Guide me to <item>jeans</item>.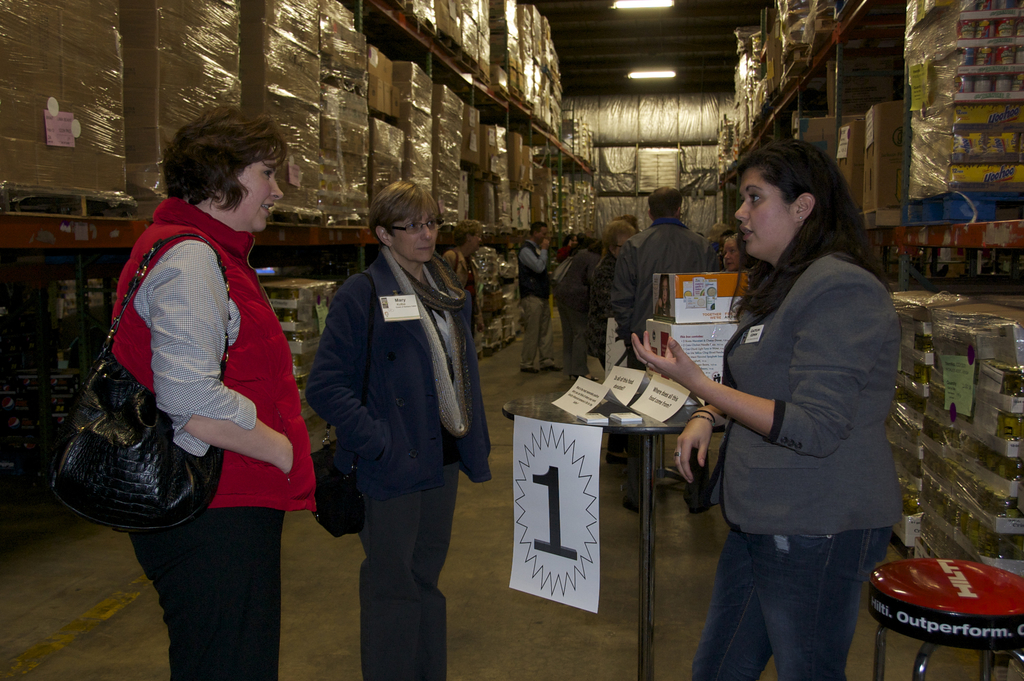
Guidance: l=703, t=513, r=890, b=678.
